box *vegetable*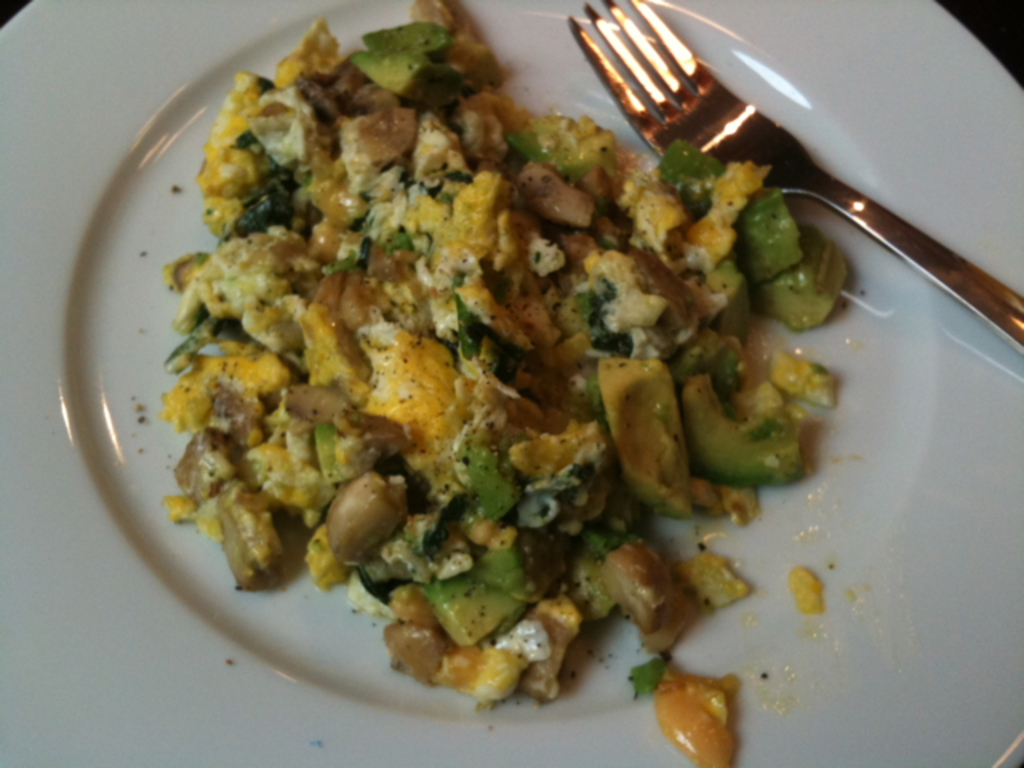
rect(582, 354, 704, 514)
